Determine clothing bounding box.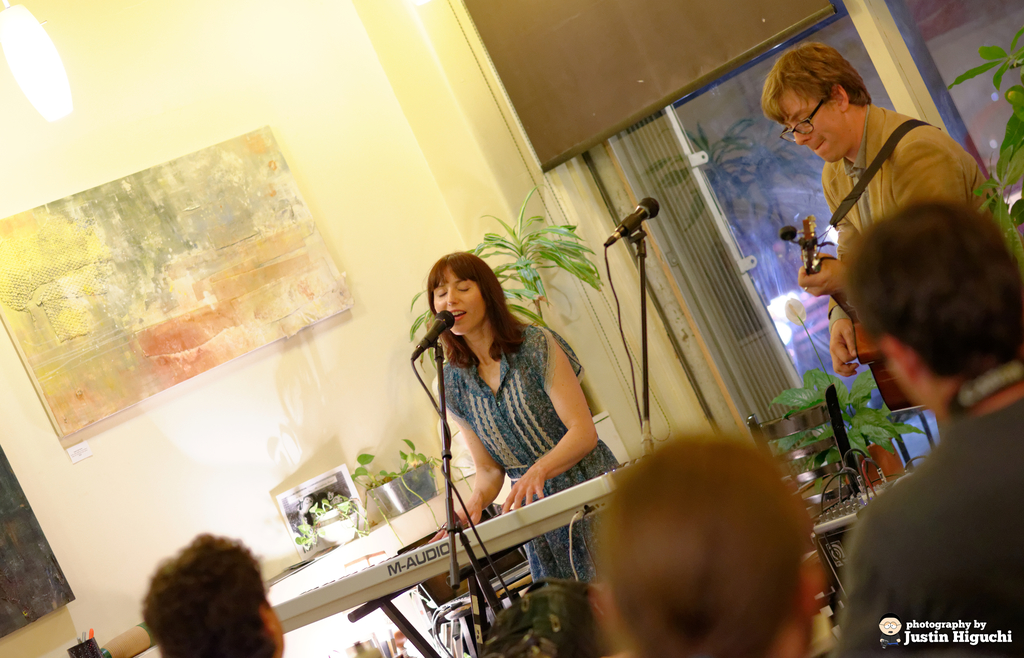
Determined: Rect(840, 383, 1023, 657).
